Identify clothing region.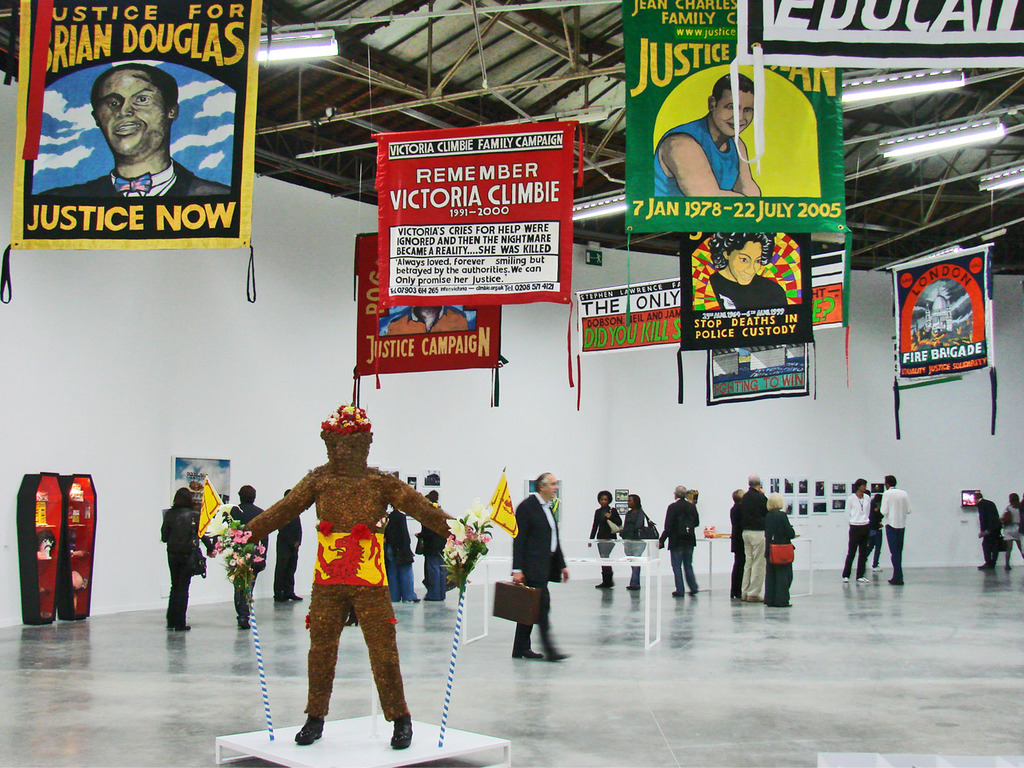
Region: l=864, t=495, r=883, b=569.
